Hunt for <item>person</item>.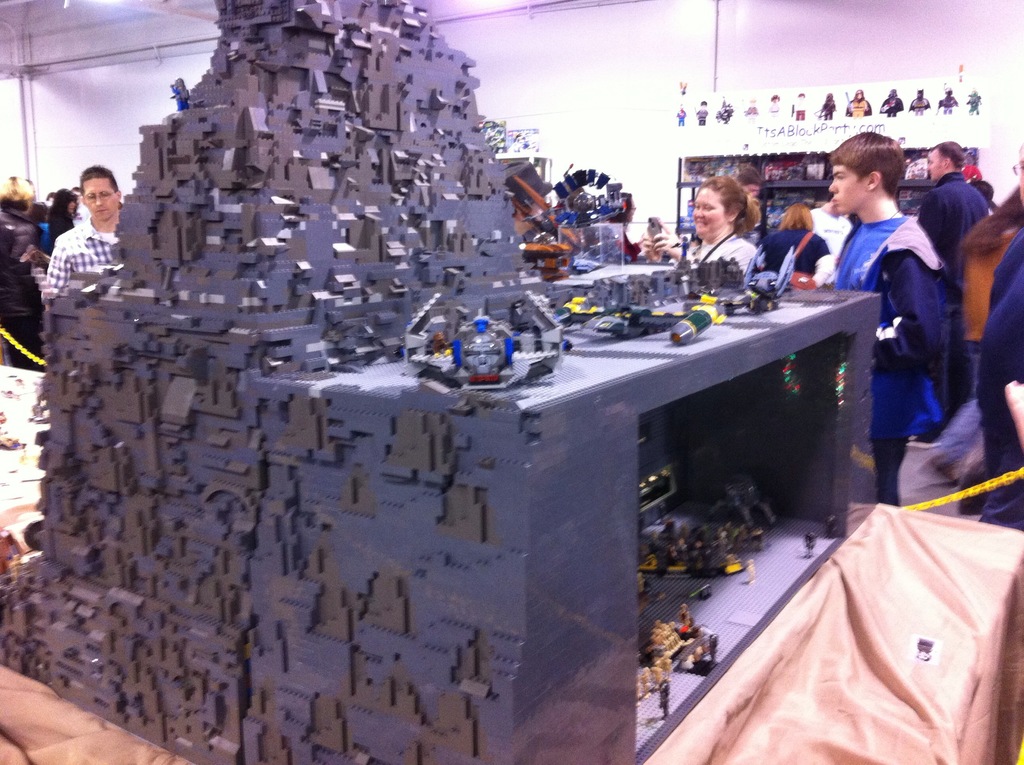
Hunted down at [43, 163, 135, 305].
